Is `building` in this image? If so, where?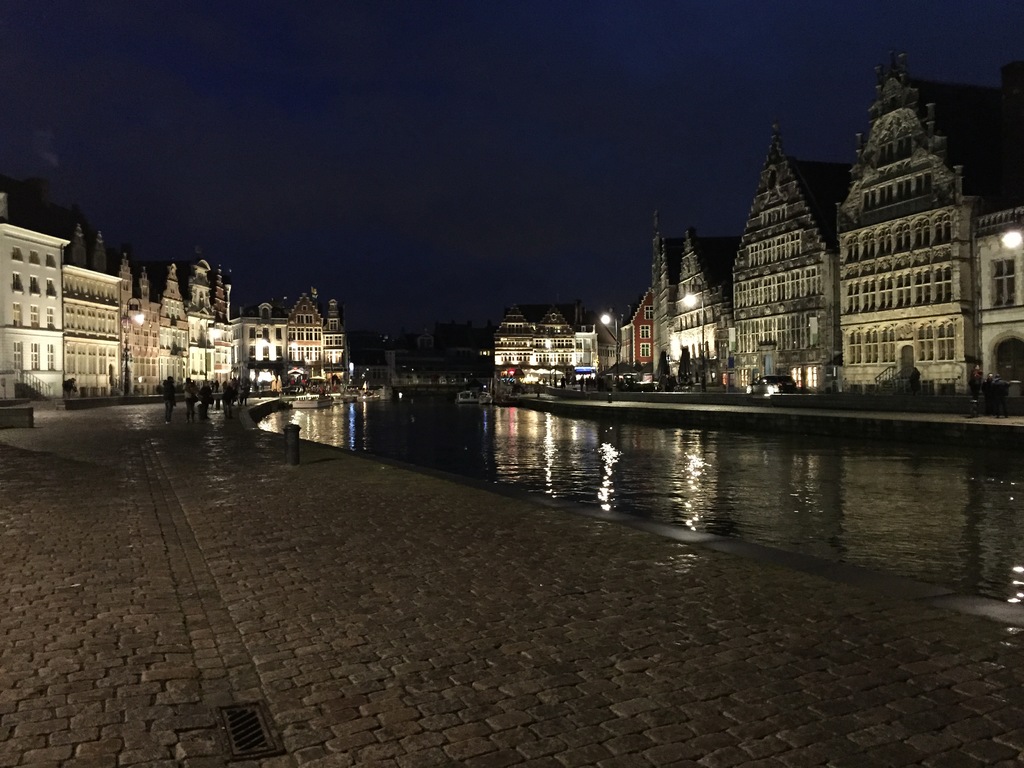
Yes, at left=620, top=278, right=657, bottom=378.
